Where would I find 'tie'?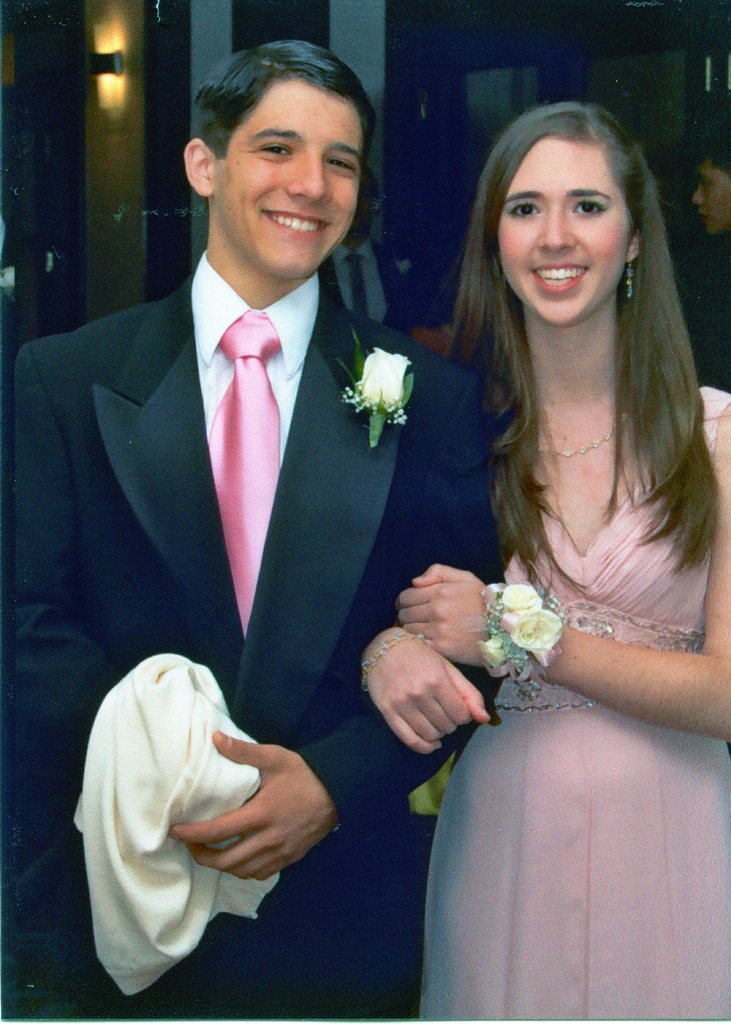
At bbox(211, 306, 286, 632).
